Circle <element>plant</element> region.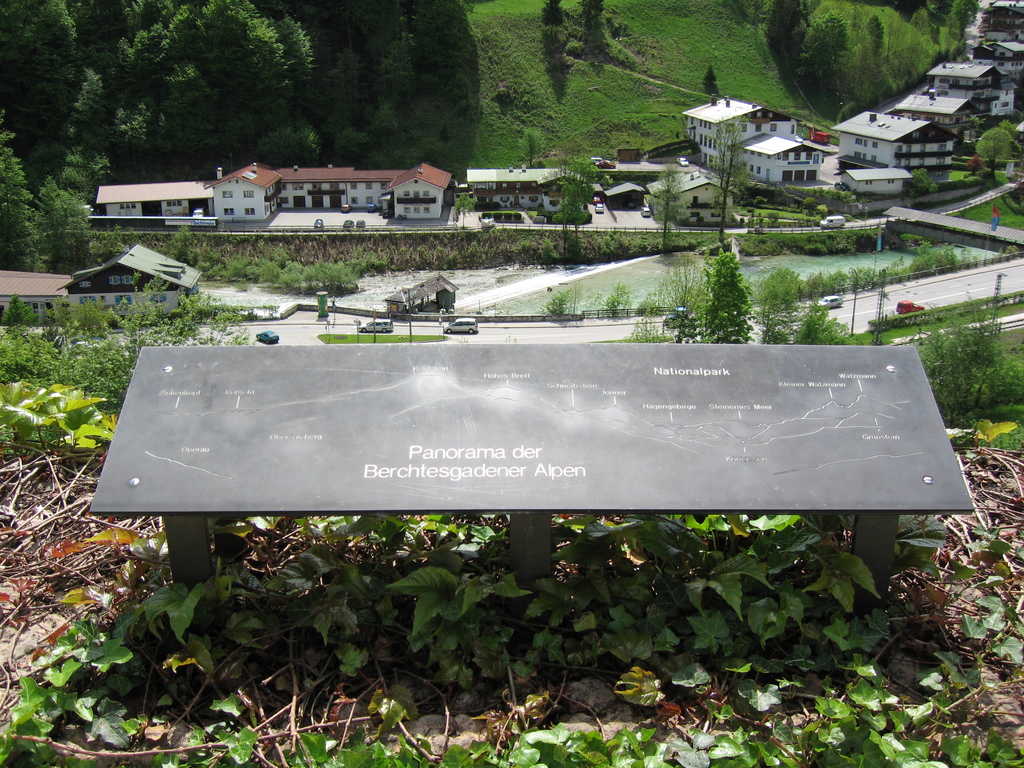
Region: <bbox>0, 374, 1023, 767</bbox>.
